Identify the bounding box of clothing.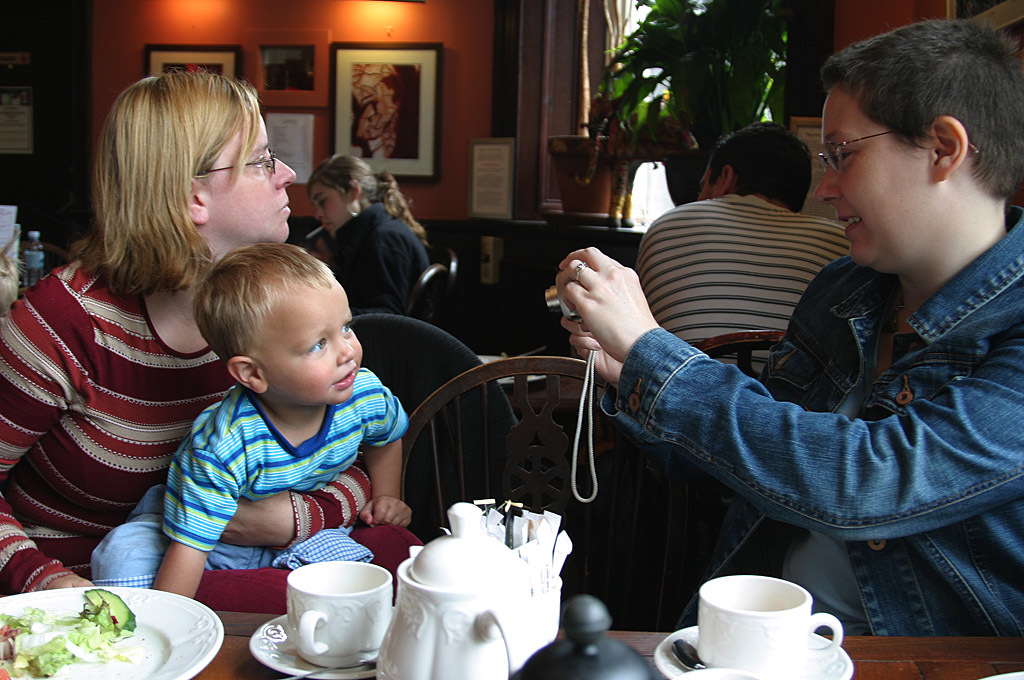
(331, 196, 443, 319).
